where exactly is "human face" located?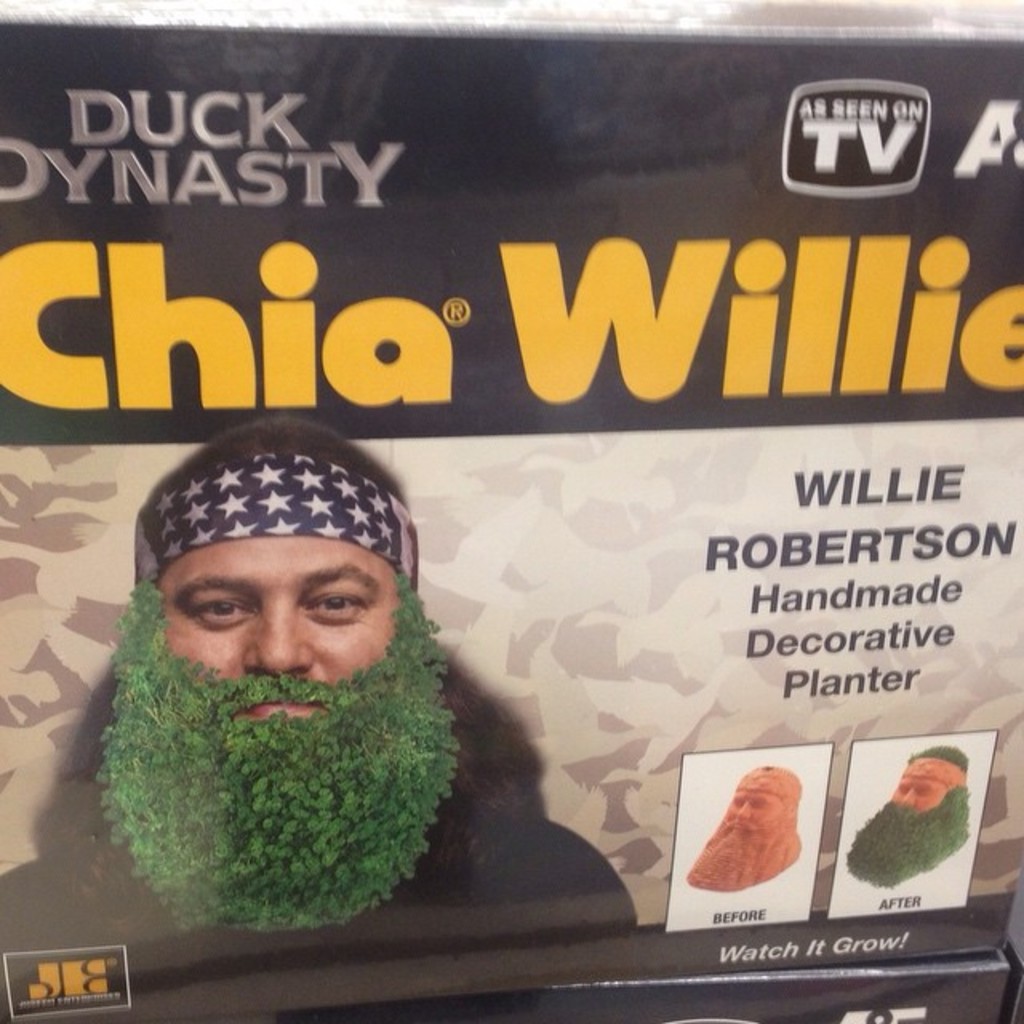
Its bounding box is select_region(888, 773, 952, 814).
